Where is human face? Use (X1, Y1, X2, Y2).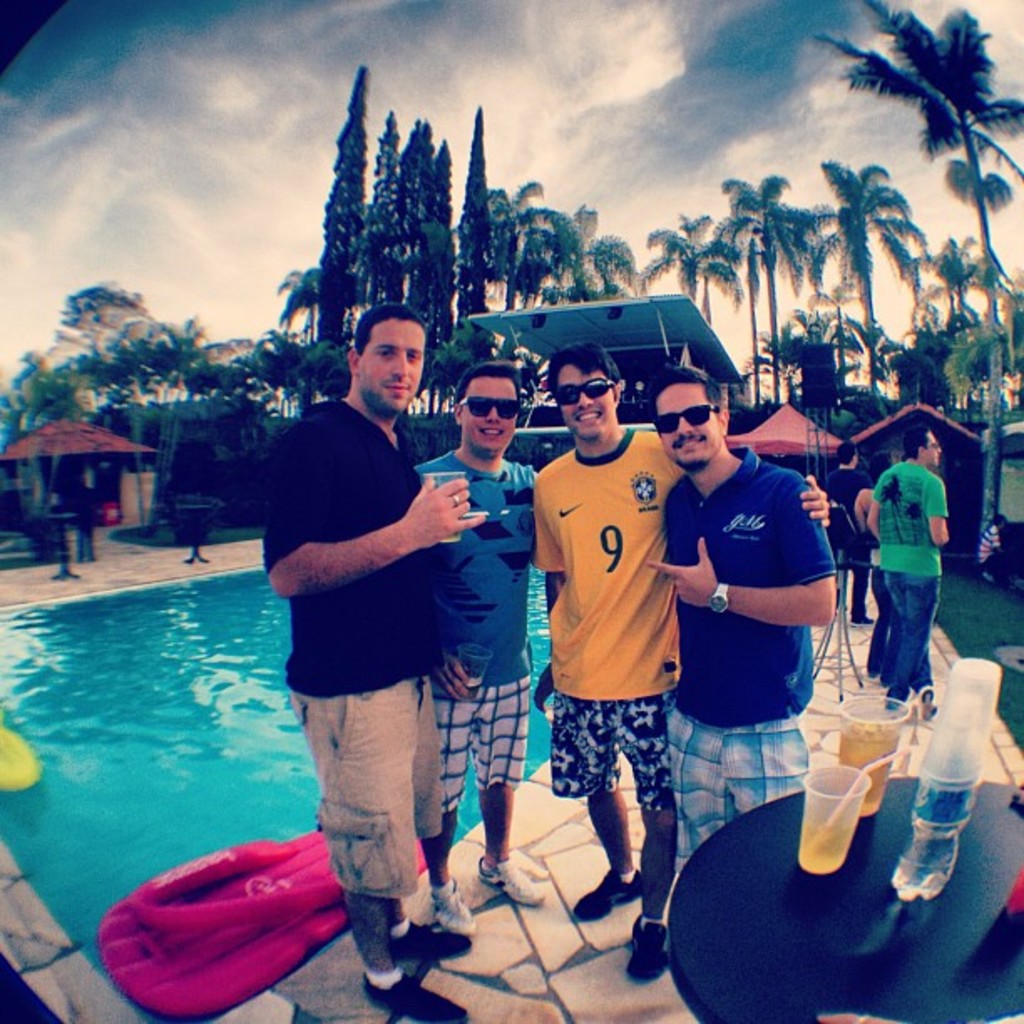
(924, 435, 944, 467).
